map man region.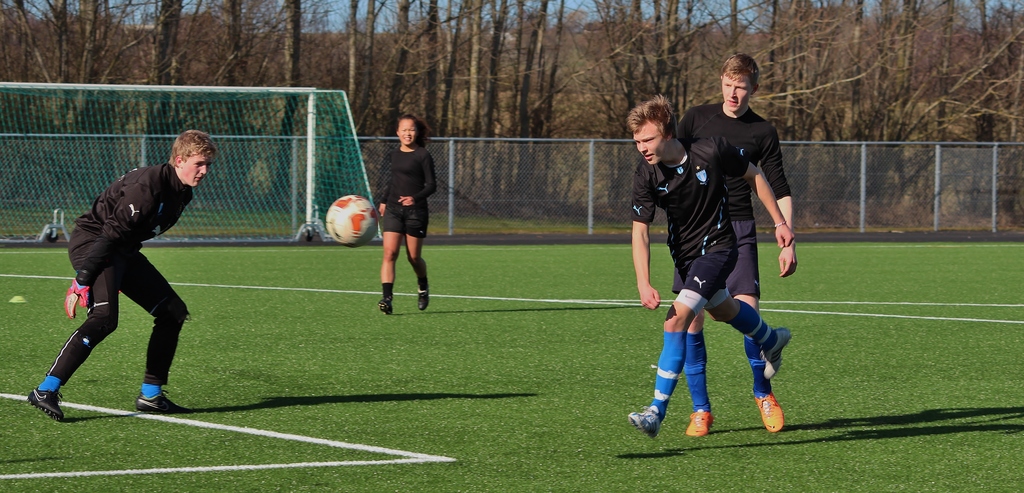
Mapped to (left=19, top=123, right=219, bottom=410).
